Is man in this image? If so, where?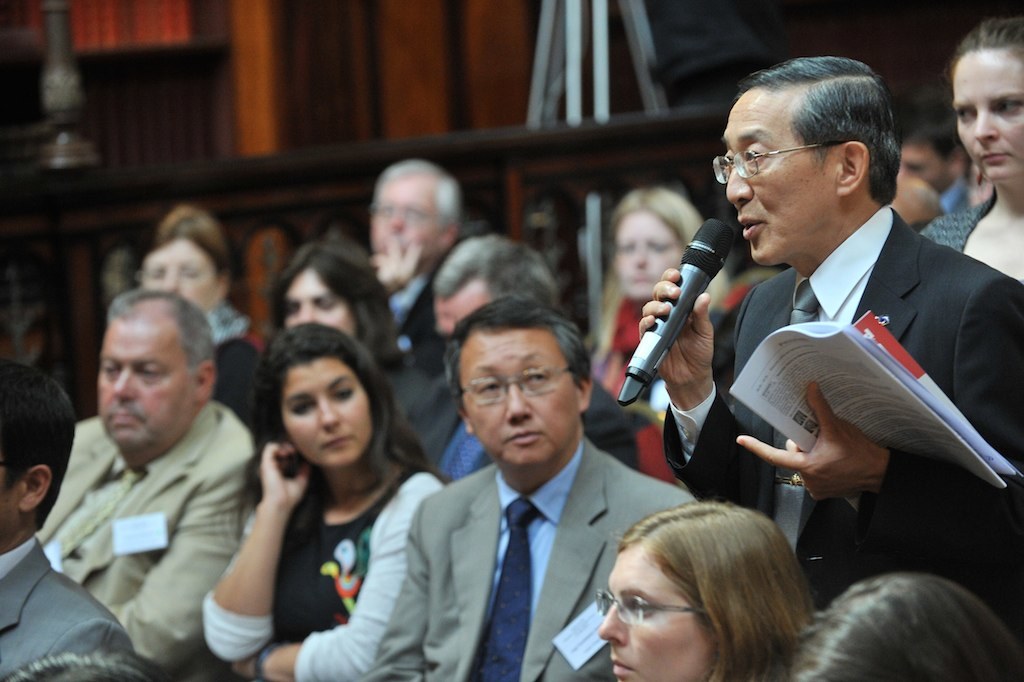
Yes, at left=660, top=50, right=1023, bottom=675.
